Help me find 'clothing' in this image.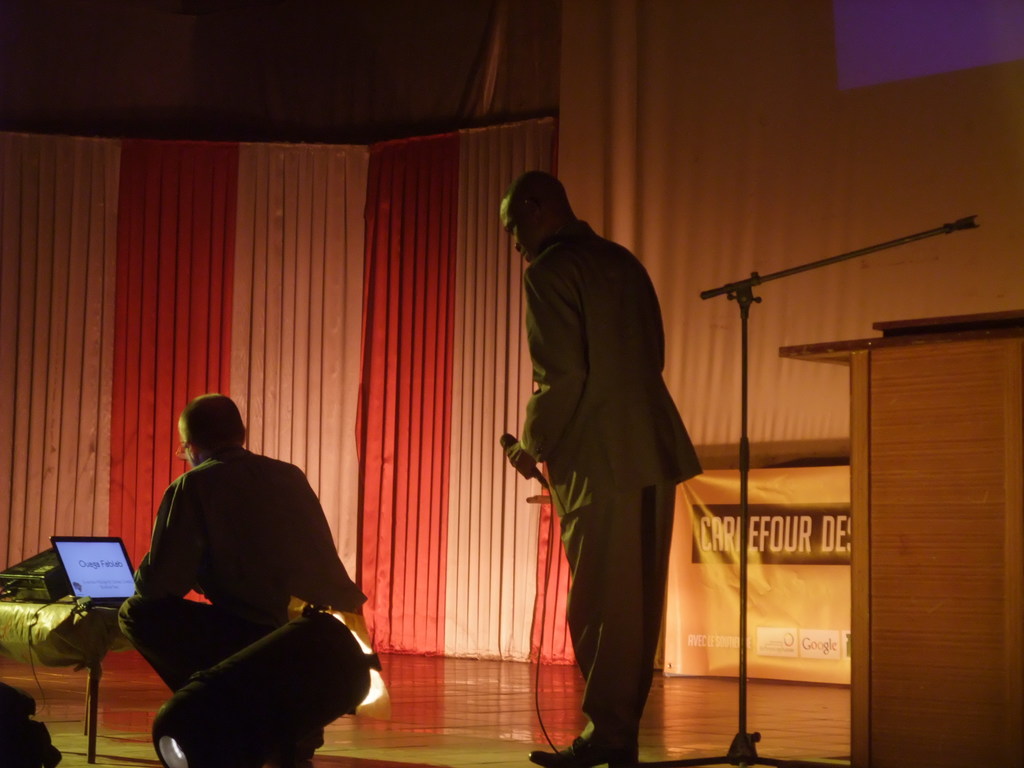
Found it: 518 225 699 767.
